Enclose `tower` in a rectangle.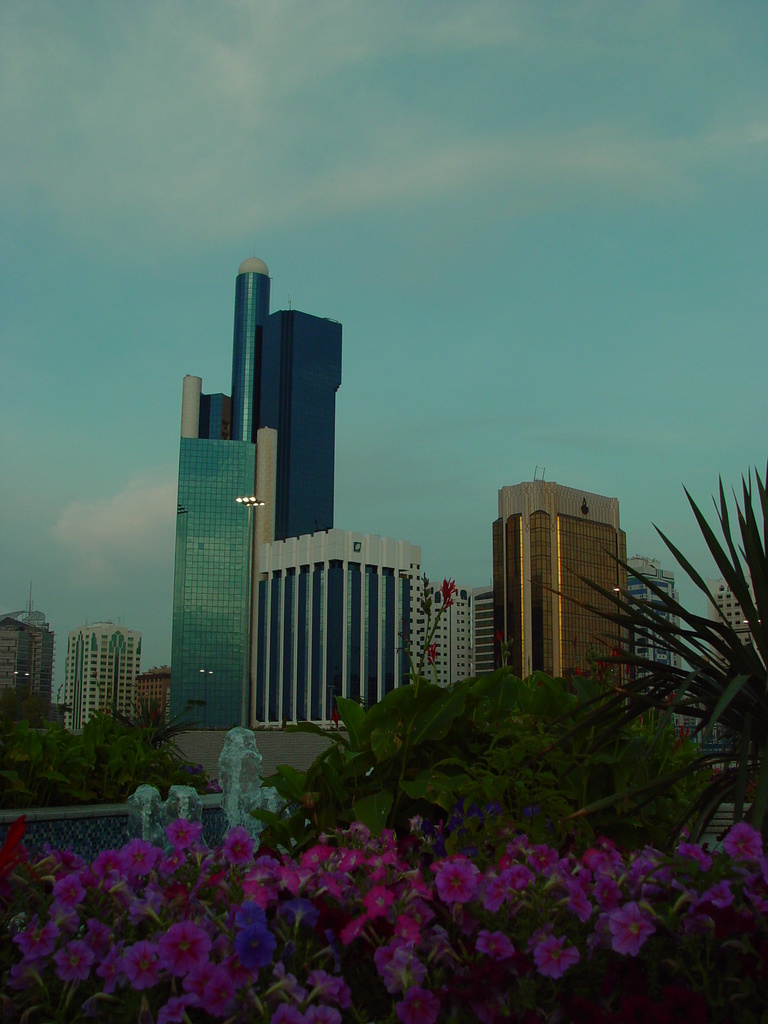
<box>246,521,428,727</box>.
